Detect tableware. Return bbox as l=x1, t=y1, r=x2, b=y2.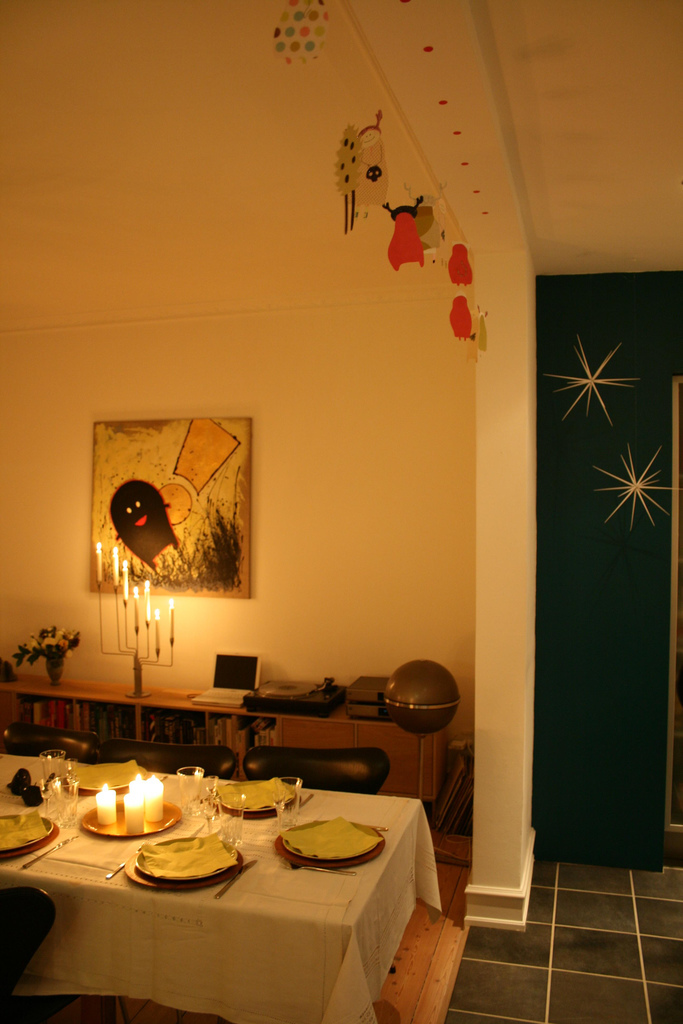
l=80, t=782, r=180, b=842.
